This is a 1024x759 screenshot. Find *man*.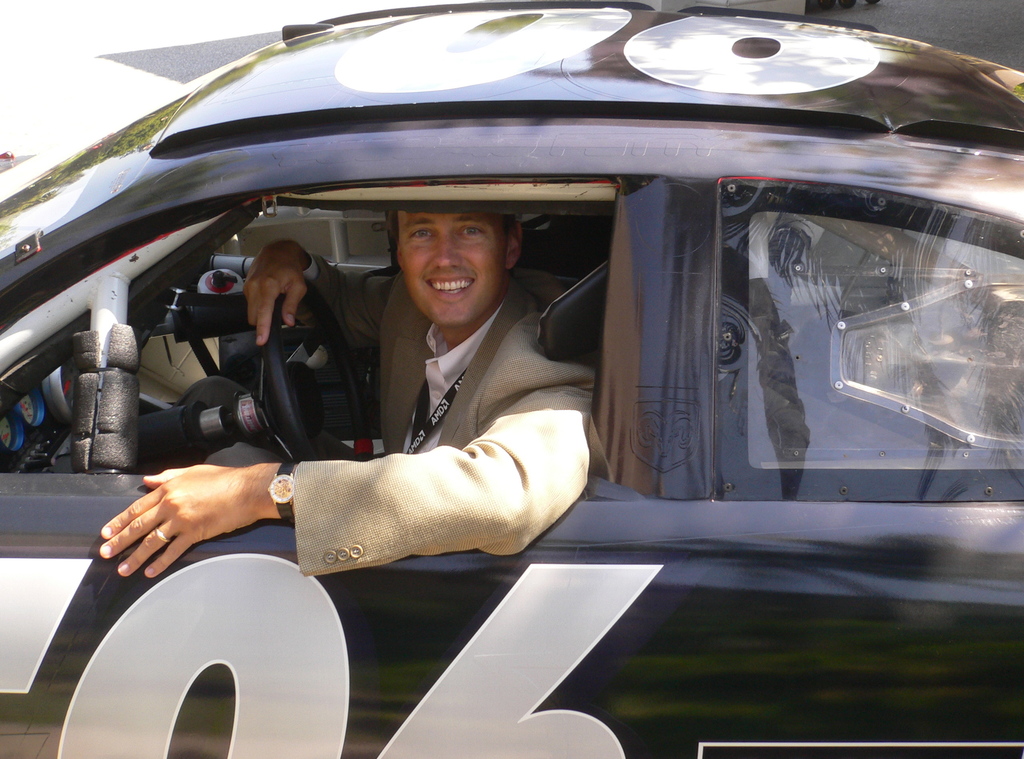
Bounding box: BBox(101, 185, 640, 616).
